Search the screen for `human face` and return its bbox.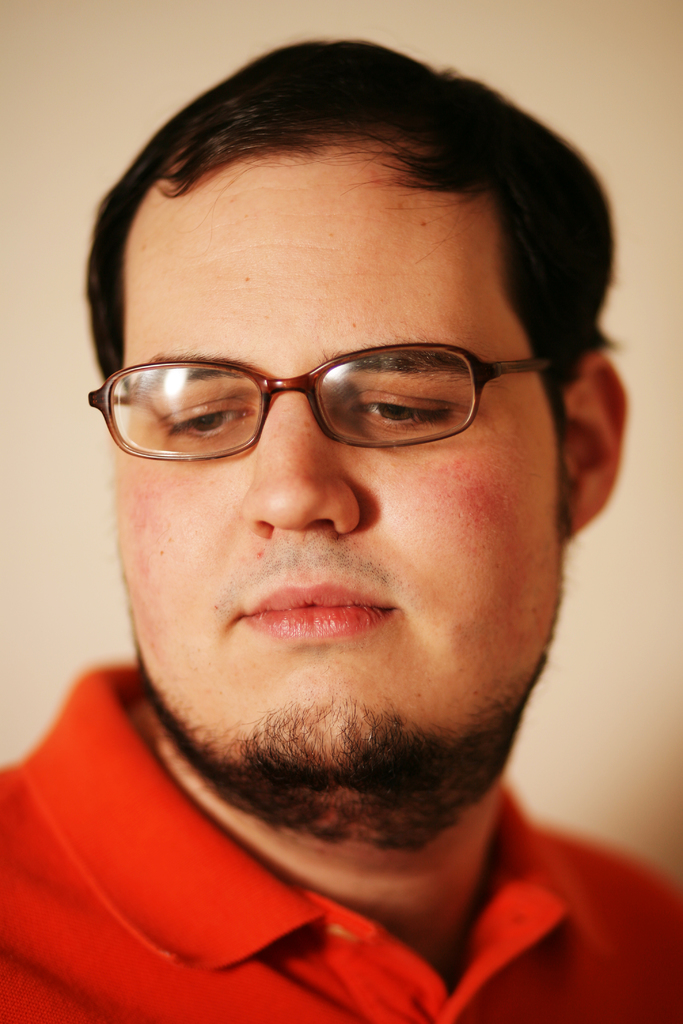
Found: {"left": 105, "top": 129, "right": 564, "bottom": 841}.
